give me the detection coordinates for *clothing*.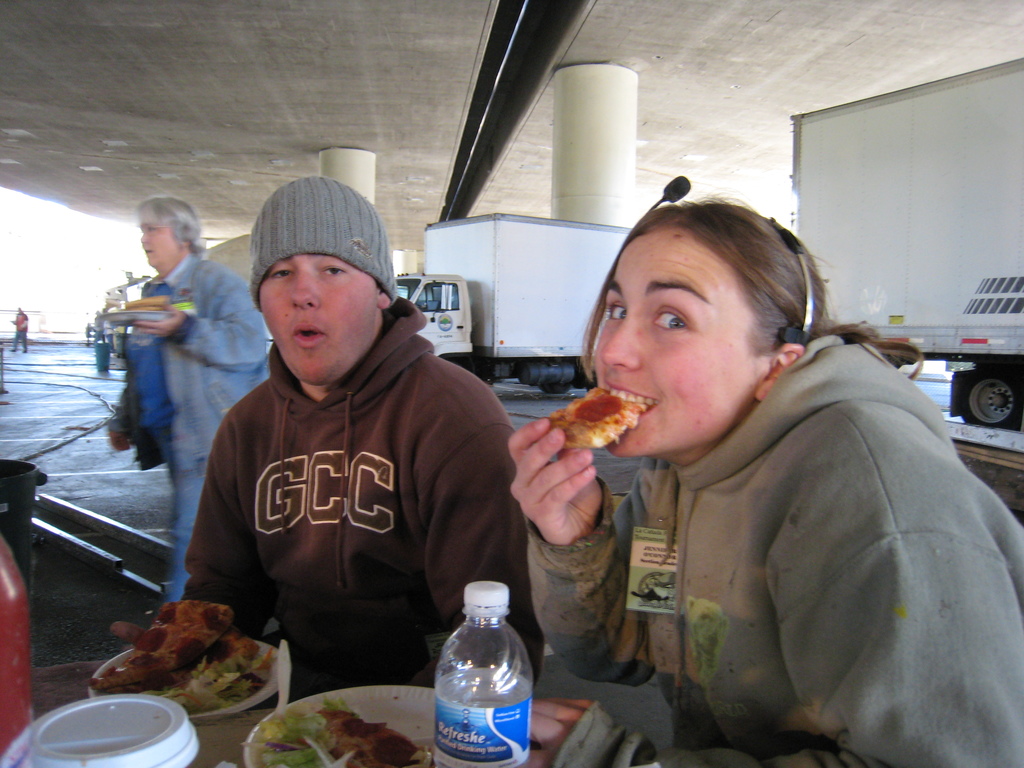
locate(14, 312, 30, 352).
